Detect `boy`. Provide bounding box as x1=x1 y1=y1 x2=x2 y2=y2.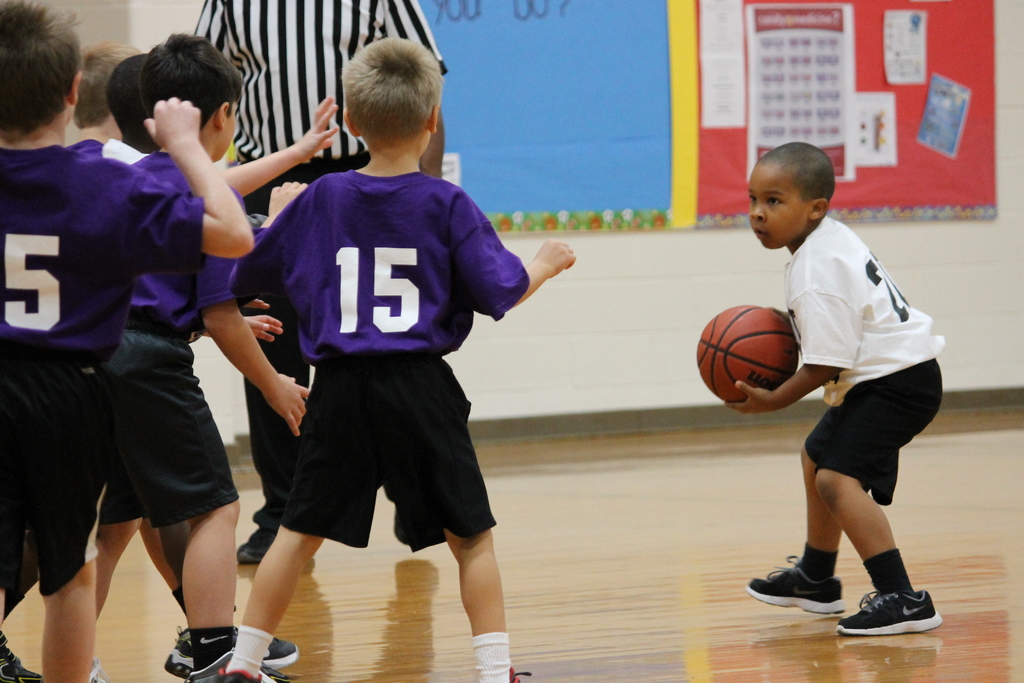
x1=173 y1=56 x2=562 y2=646.
